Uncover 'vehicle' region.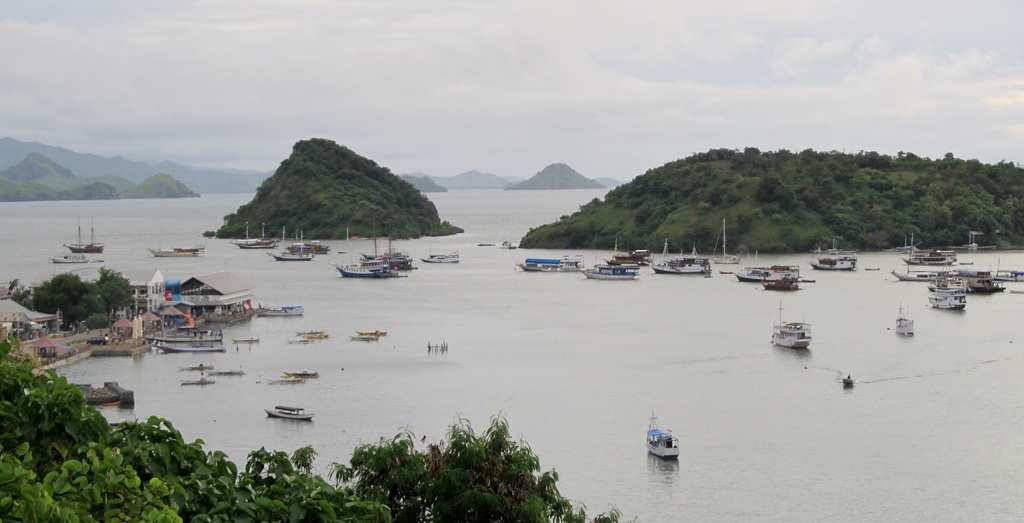
Uncovered: box=[173, 246, 209, 252].
